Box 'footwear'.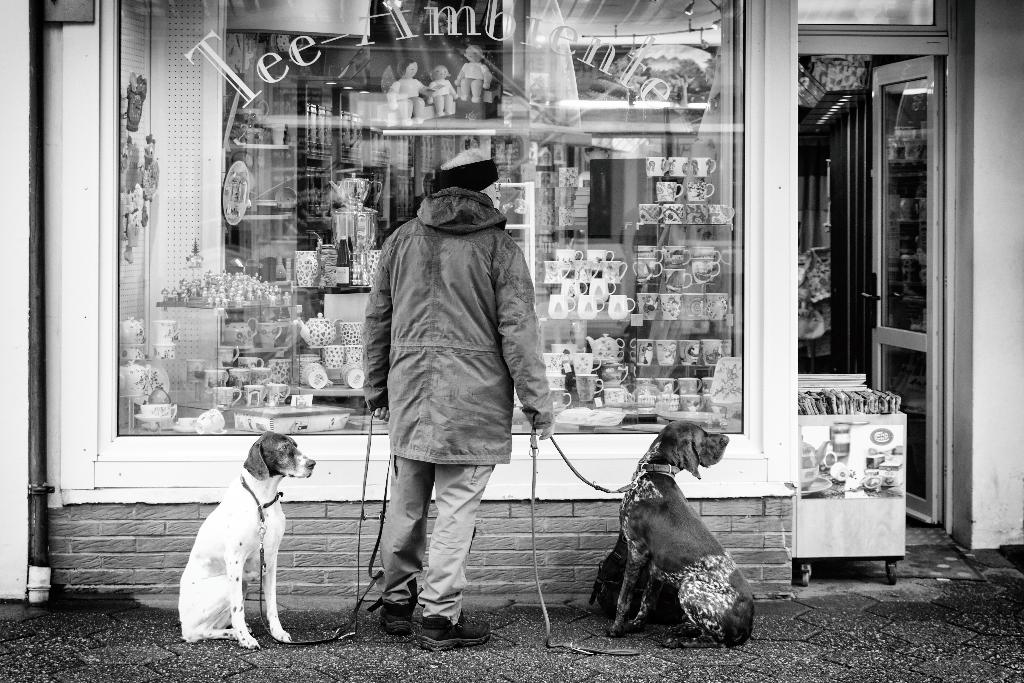
bbox=[380, 600, 409, 634].
